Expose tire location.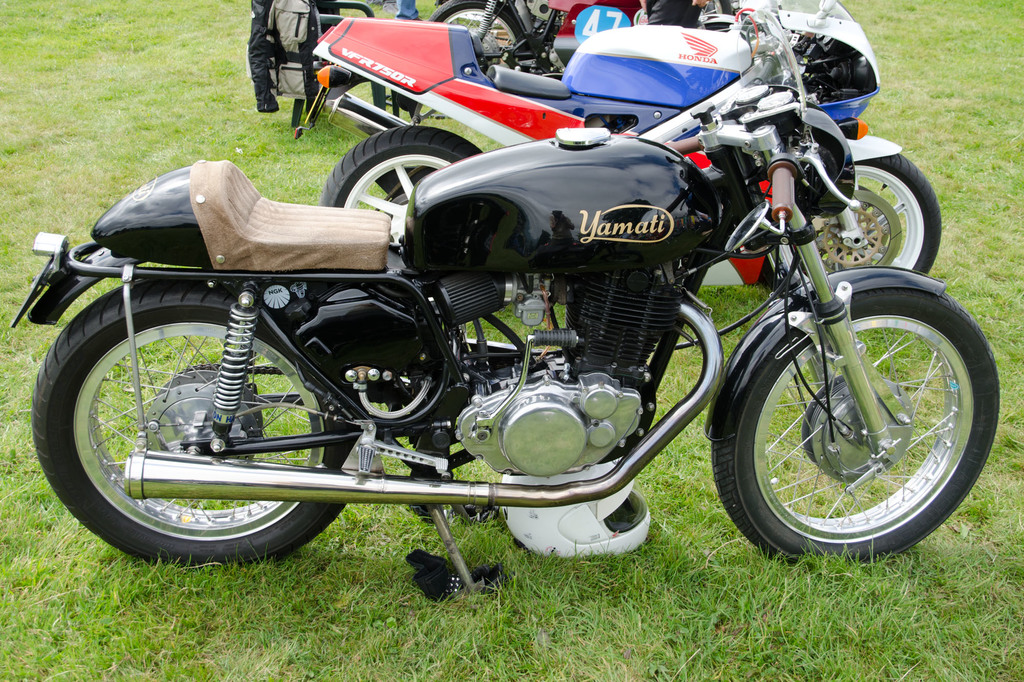
Exposed at crop(428, 0, 531, 83).
